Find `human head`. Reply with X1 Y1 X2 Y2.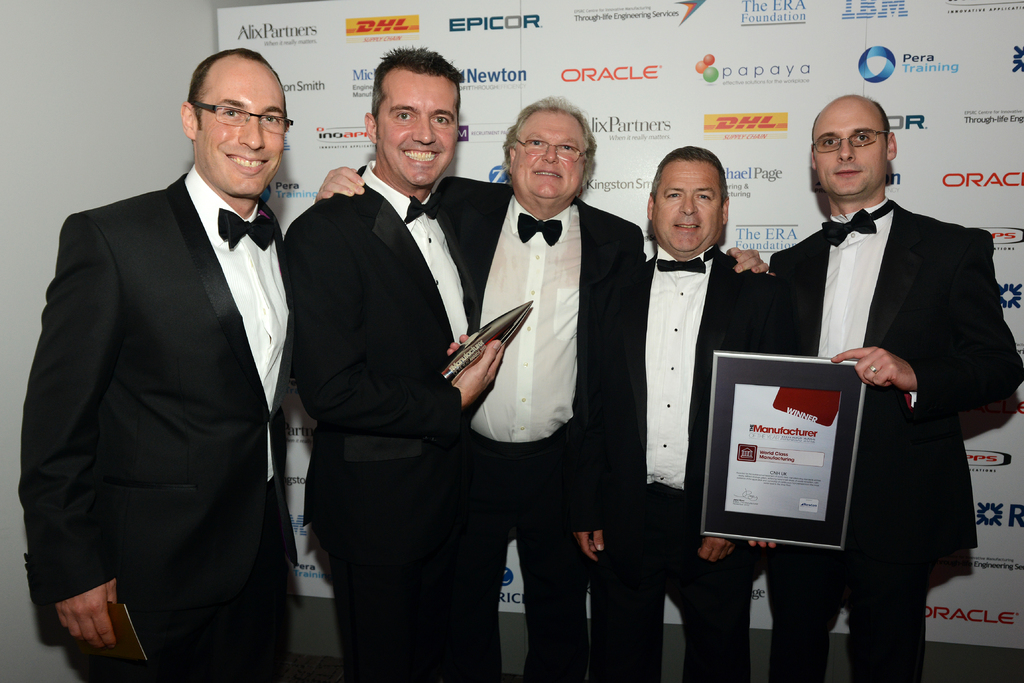
363 45 463 189.
